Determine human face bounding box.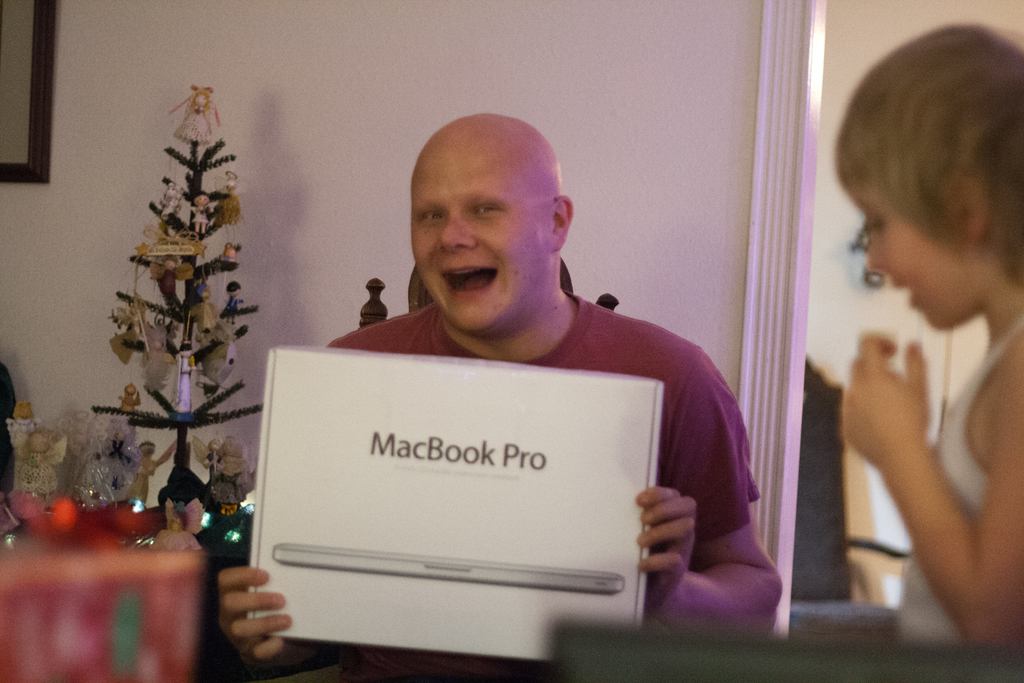
Determined: left=862, top=194, right=981, bottom=331.
